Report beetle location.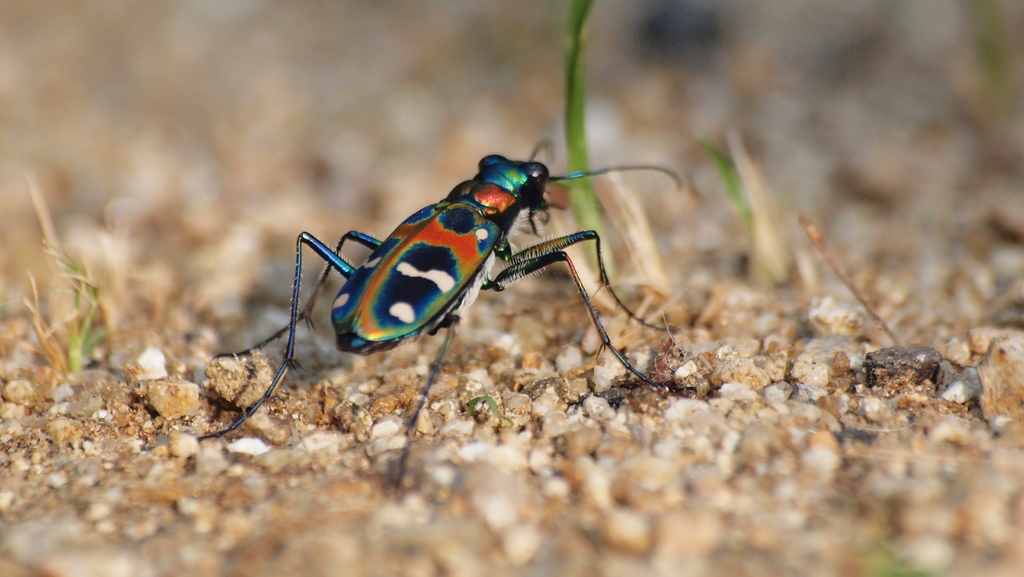
Report: 214:136:681:400.
